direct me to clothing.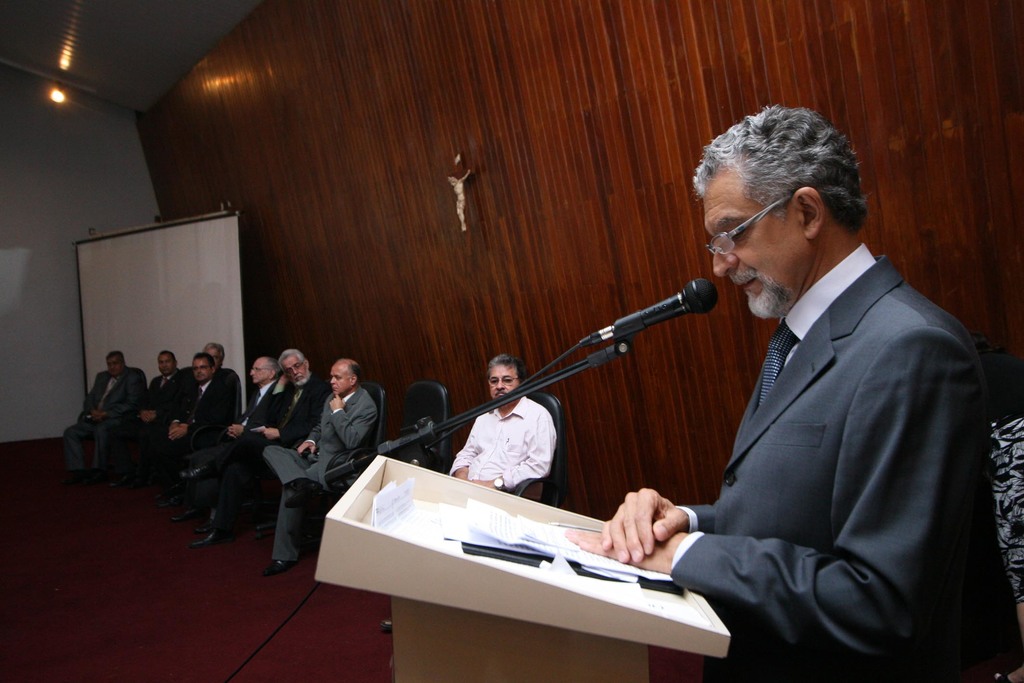
Direction: <bbox>445, 392, 558, 498</bbox>.
